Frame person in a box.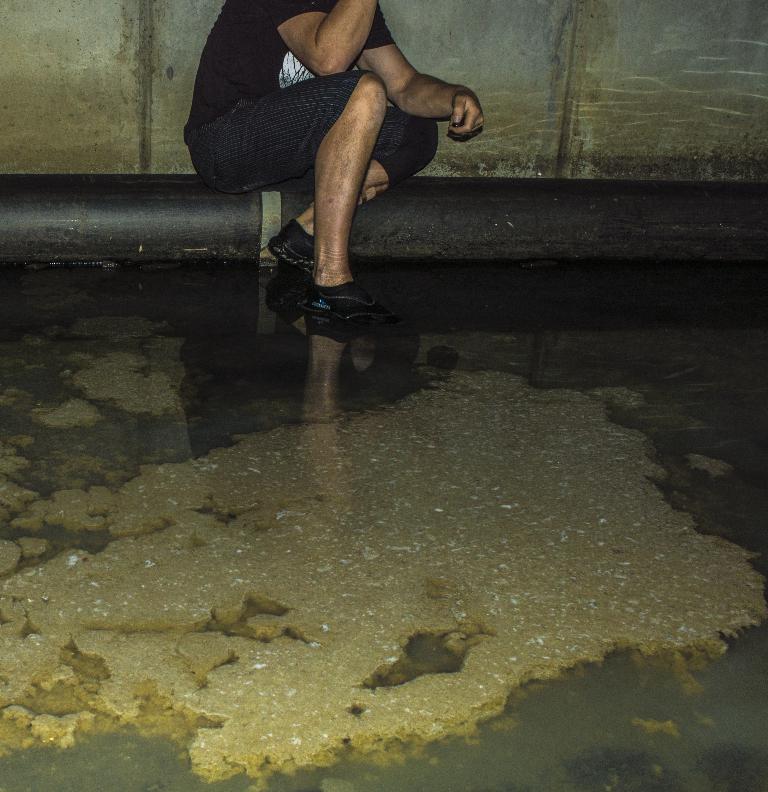
<bbox>204, 0, 505, 385</bbox>.
